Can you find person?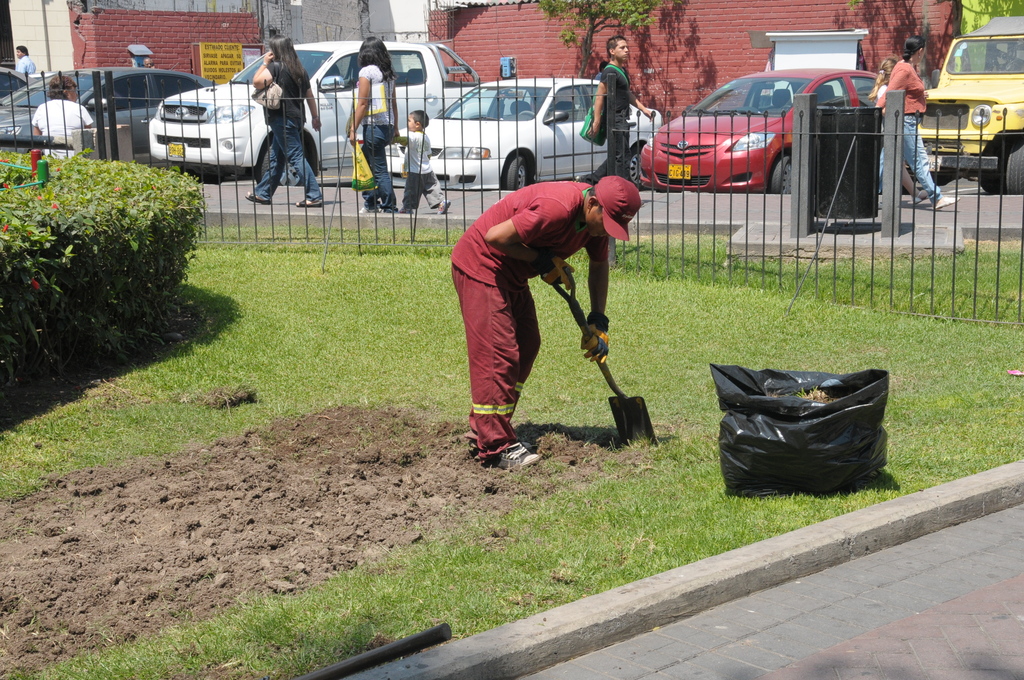
Yes, bounding box: select_region(870, 60, 932, 200).
